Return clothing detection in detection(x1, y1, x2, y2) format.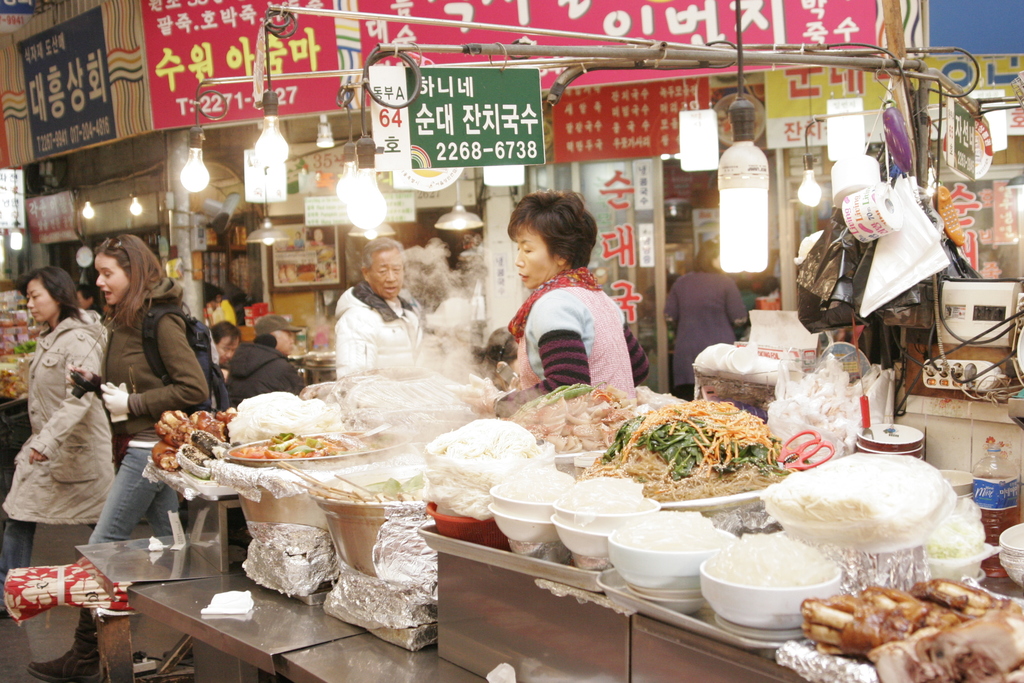
detection(506, 277, 651, 395).
